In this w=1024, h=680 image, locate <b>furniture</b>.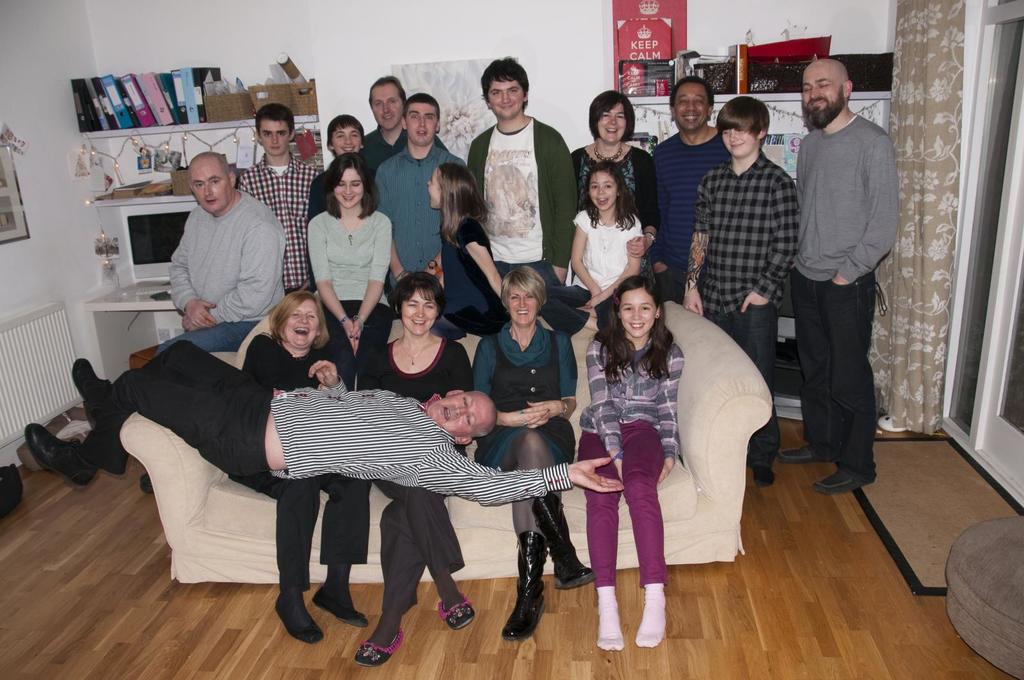
Bounding box: 115:297:772:584.
